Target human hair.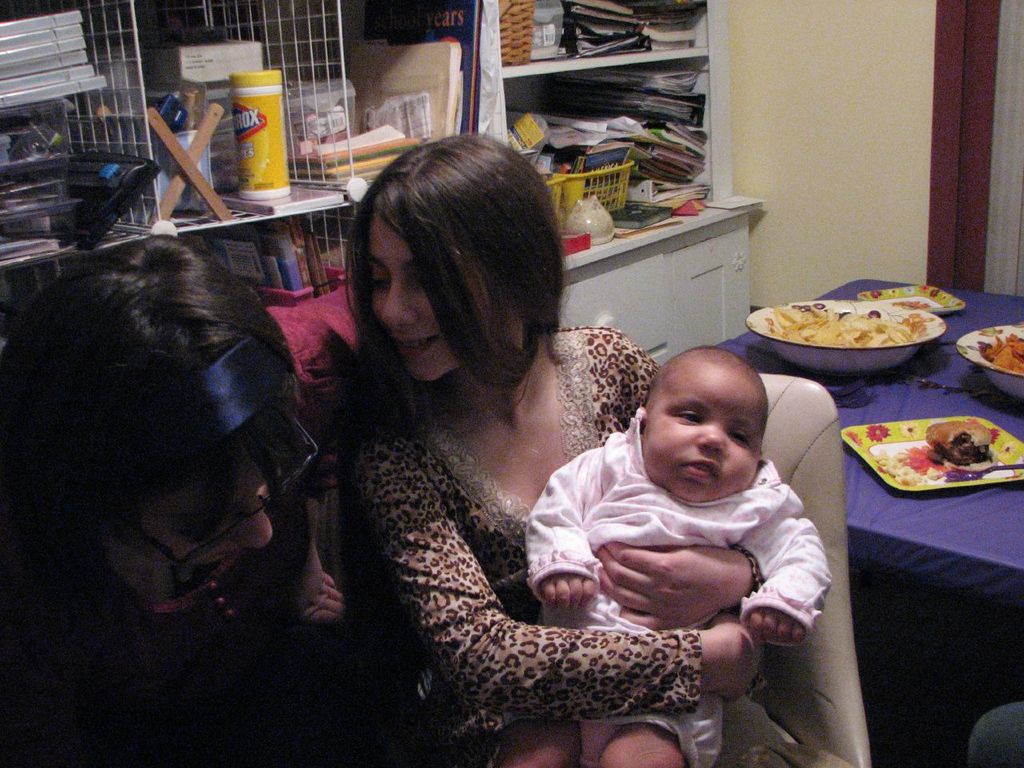
Target region: 0/234/310/558.
